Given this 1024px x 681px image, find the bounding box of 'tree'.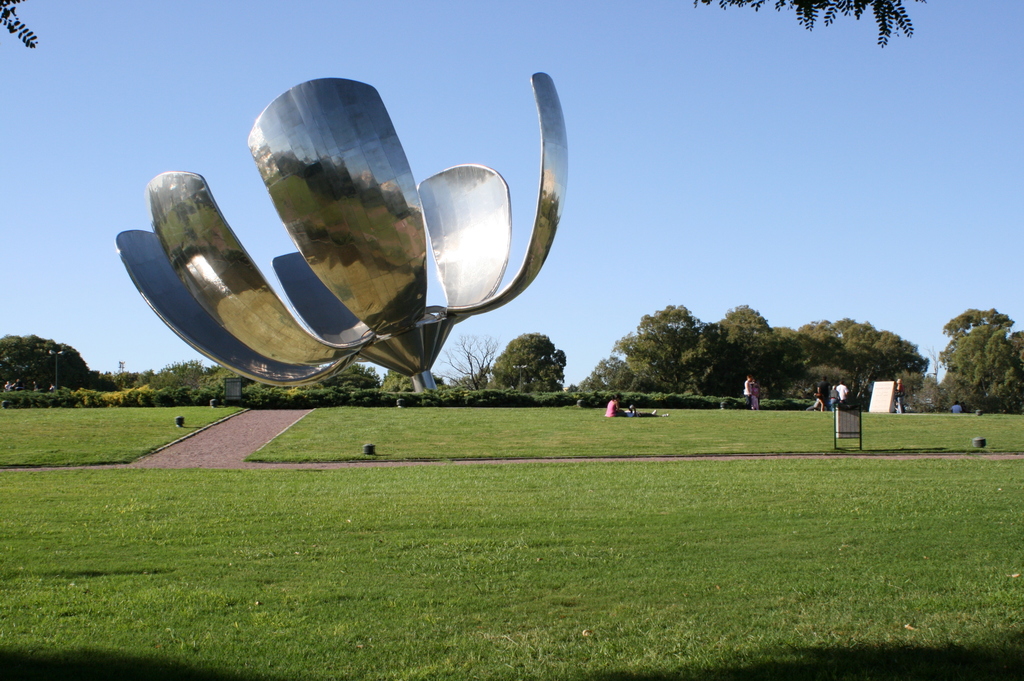
<bbox>911, 298, 1023, 414</bbox>.
